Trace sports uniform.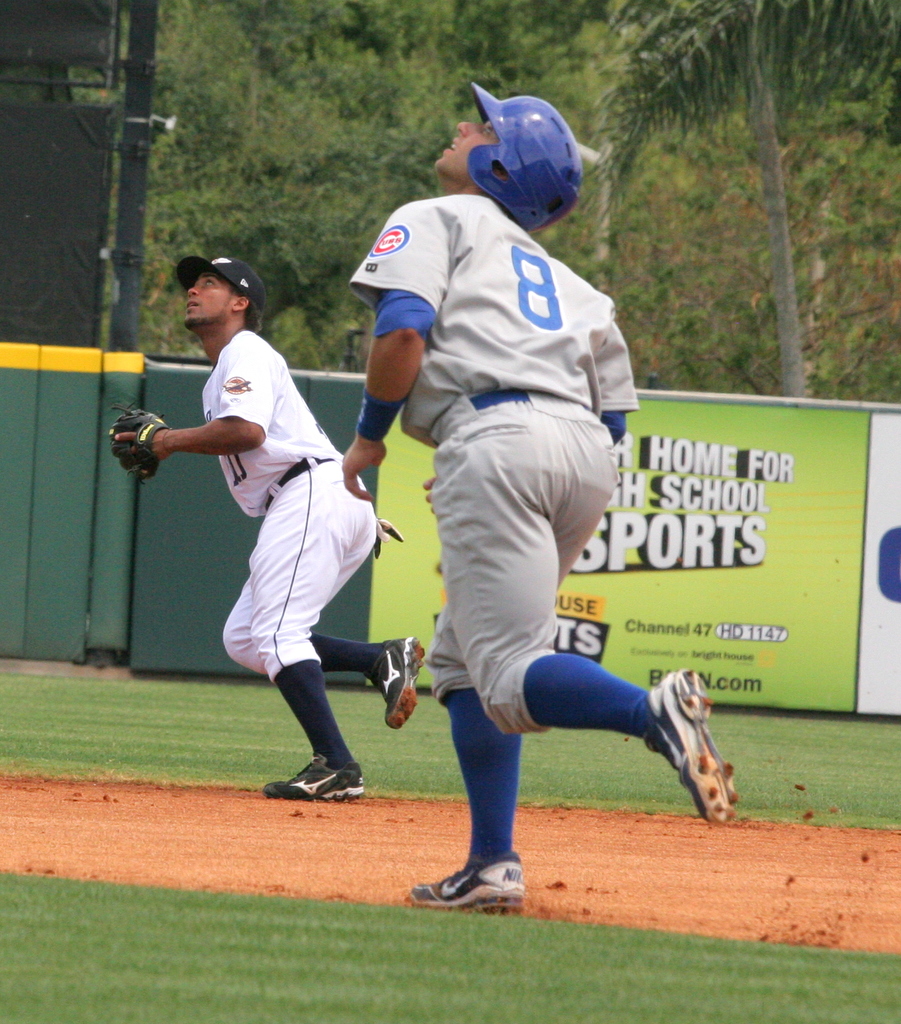
Traced to 340 124 706 918.
